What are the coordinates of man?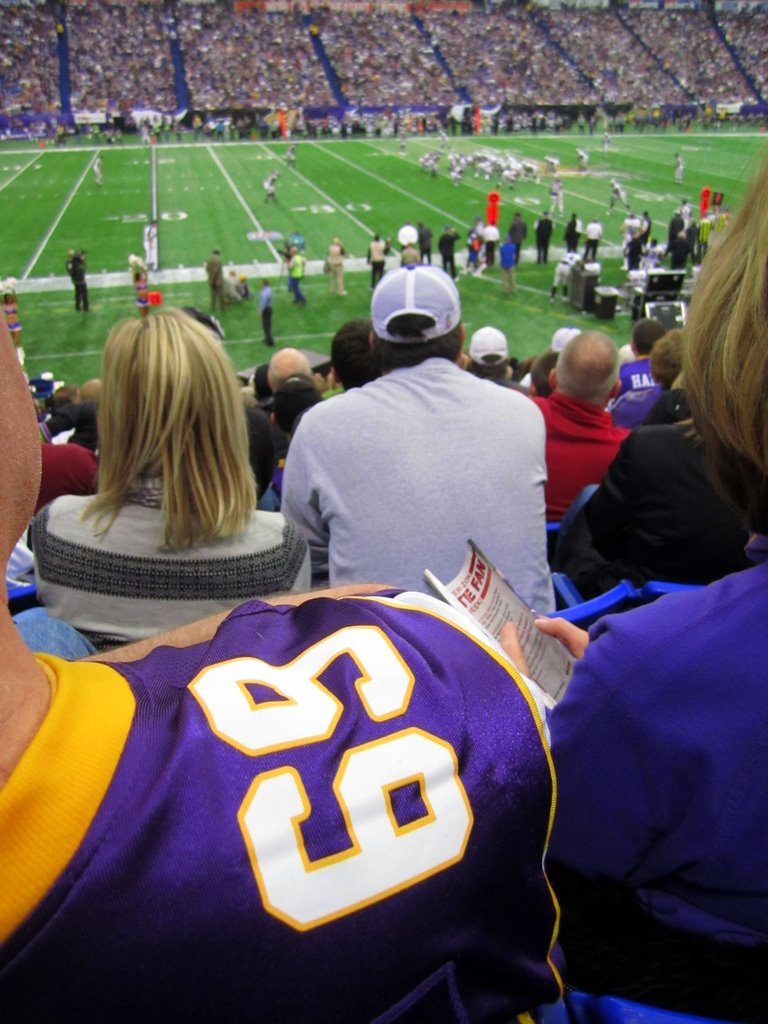
bbox=[138, 213, 161, 277].
